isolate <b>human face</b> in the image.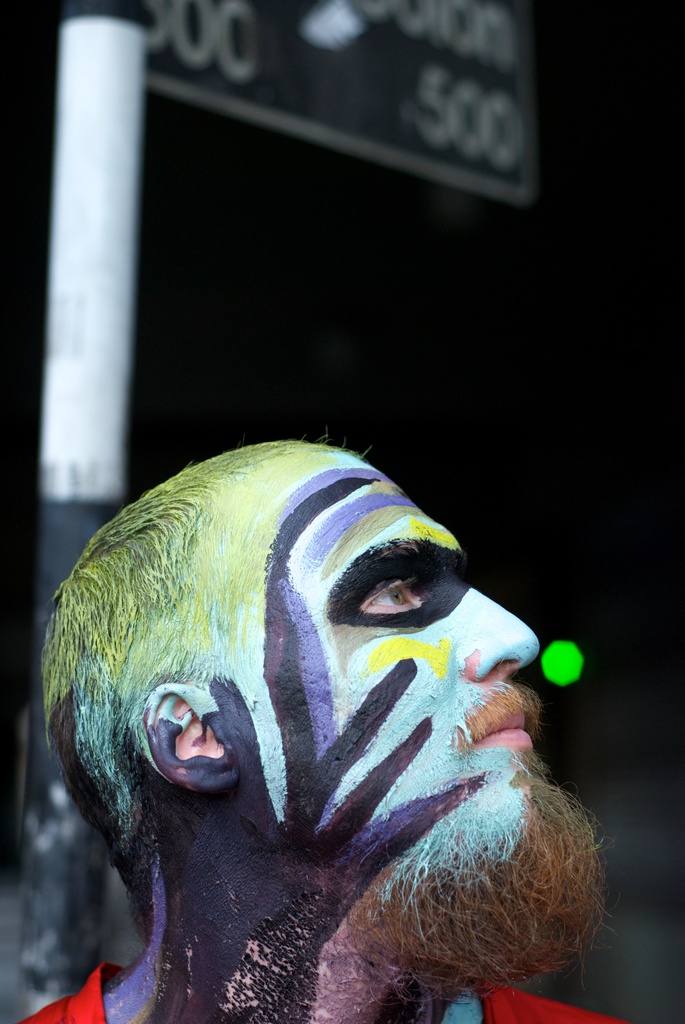
Isolated region: {"left": 219, "top": 455, "right": 583, "bottom": 882}.
